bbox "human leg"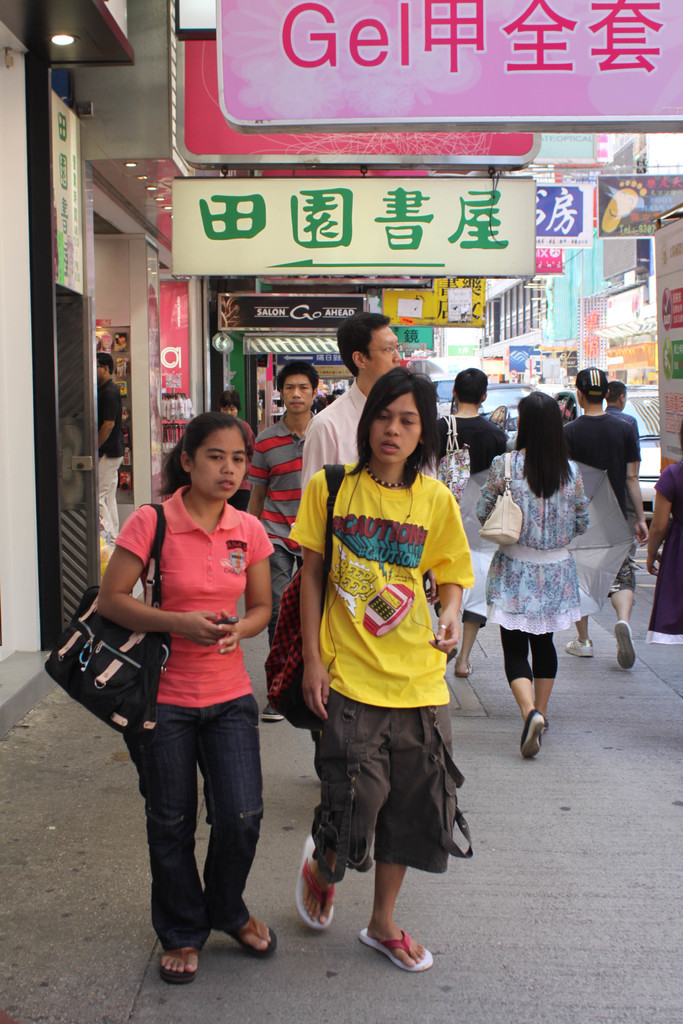
[124,696,200,977]
